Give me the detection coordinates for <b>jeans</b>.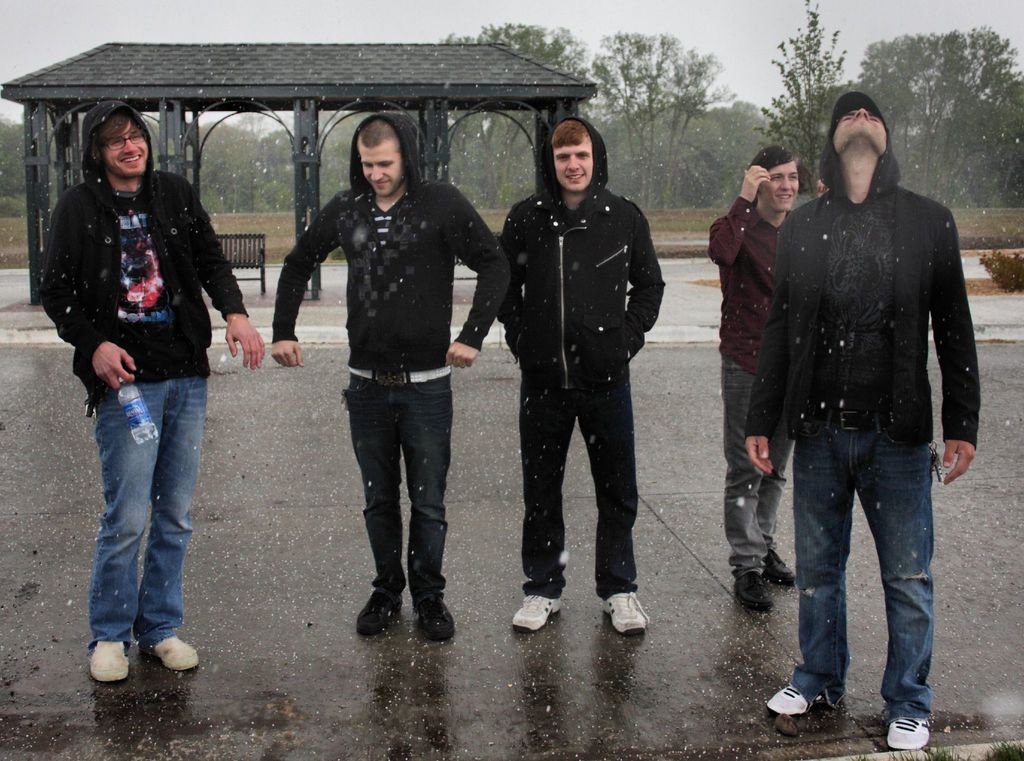
785/401/966/735.
